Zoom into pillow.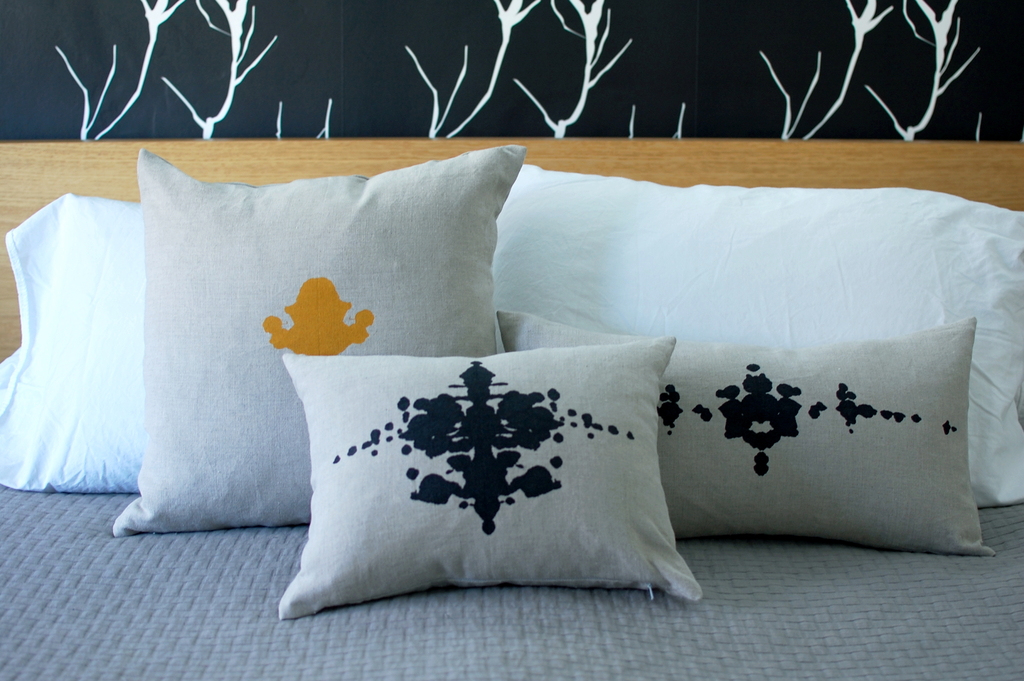
Zoom target: [0, 197, 143, 495].
